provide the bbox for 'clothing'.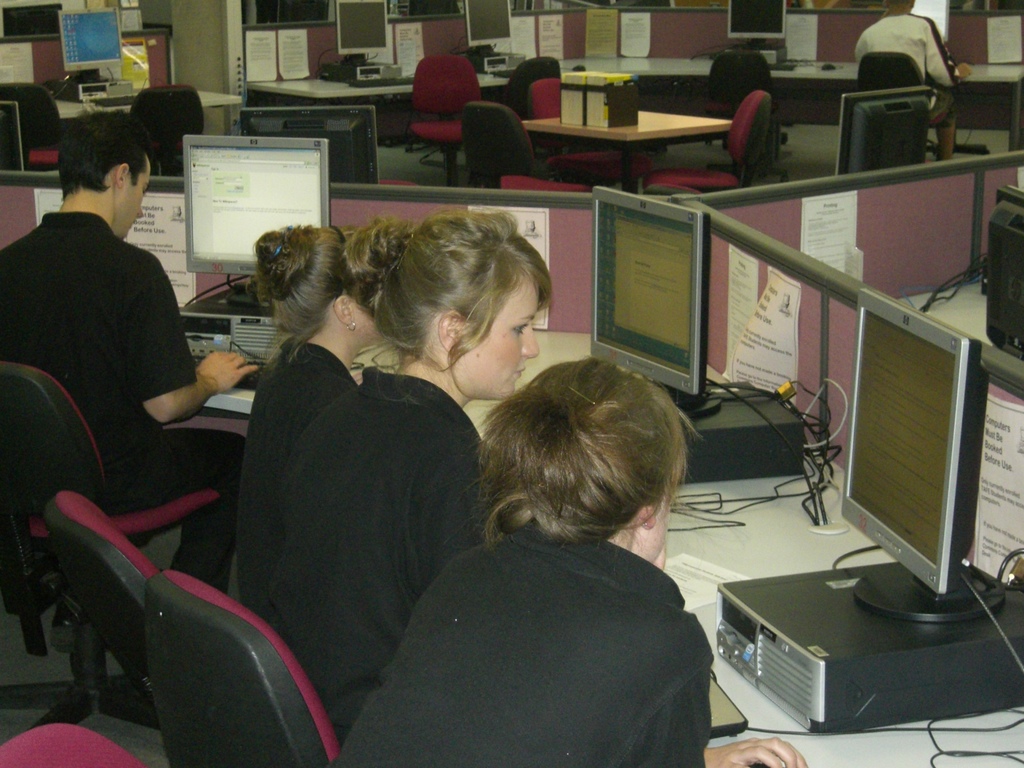
[0, 210, 246, 571].
